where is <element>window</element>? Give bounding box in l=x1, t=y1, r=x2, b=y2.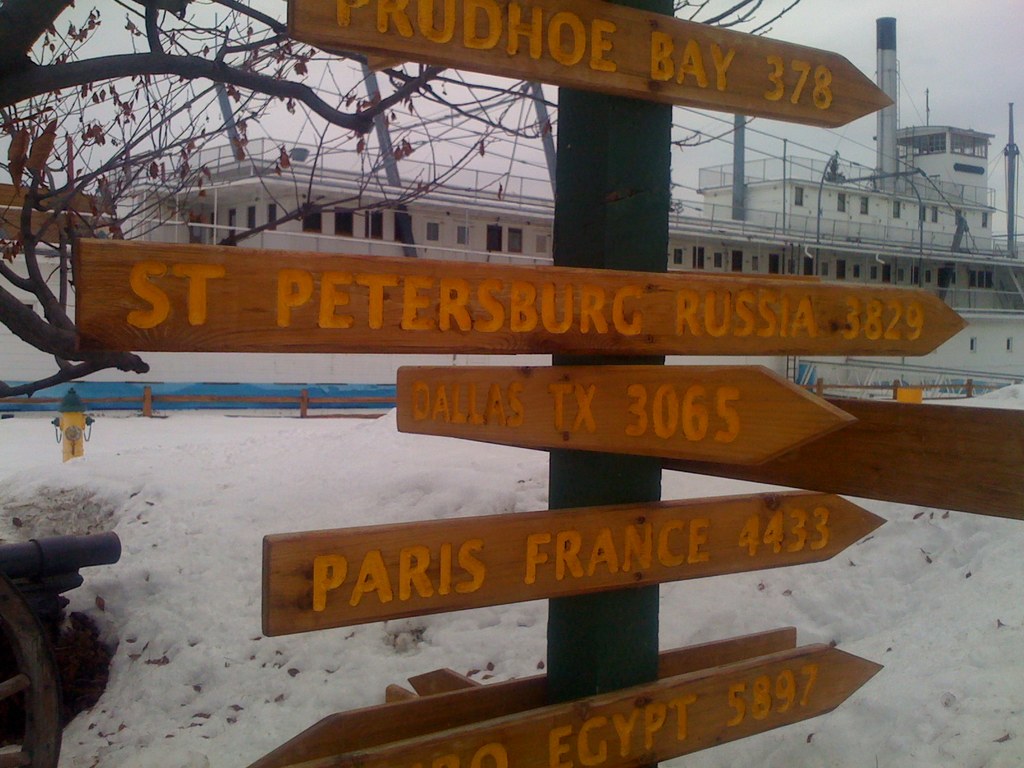
l=891, t=201, r=899, b=217.
